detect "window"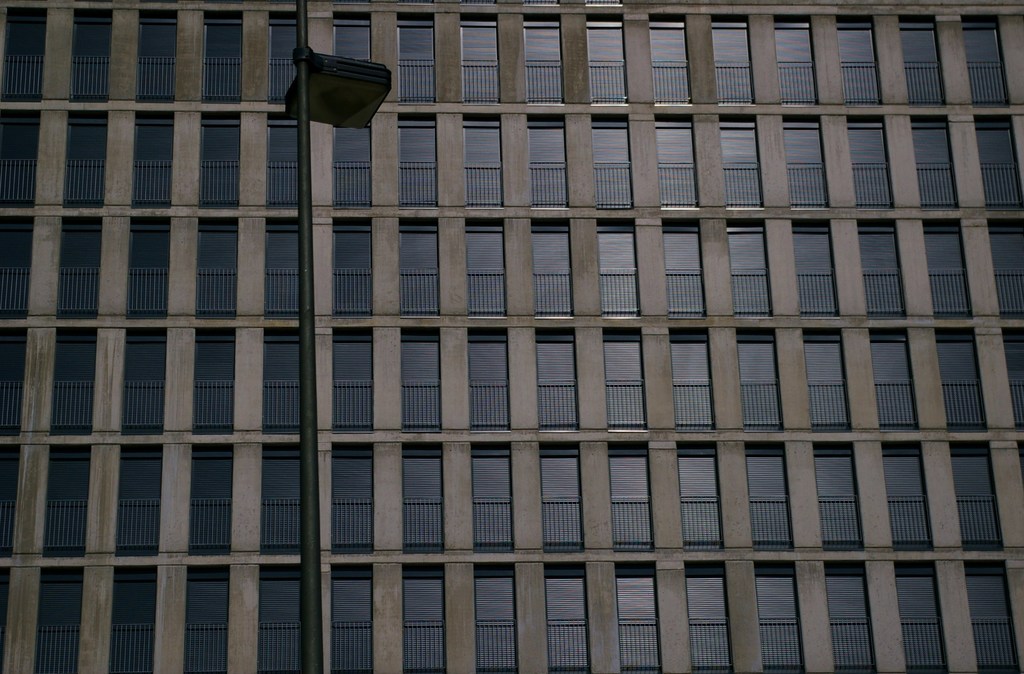
[656,121,700,205]
